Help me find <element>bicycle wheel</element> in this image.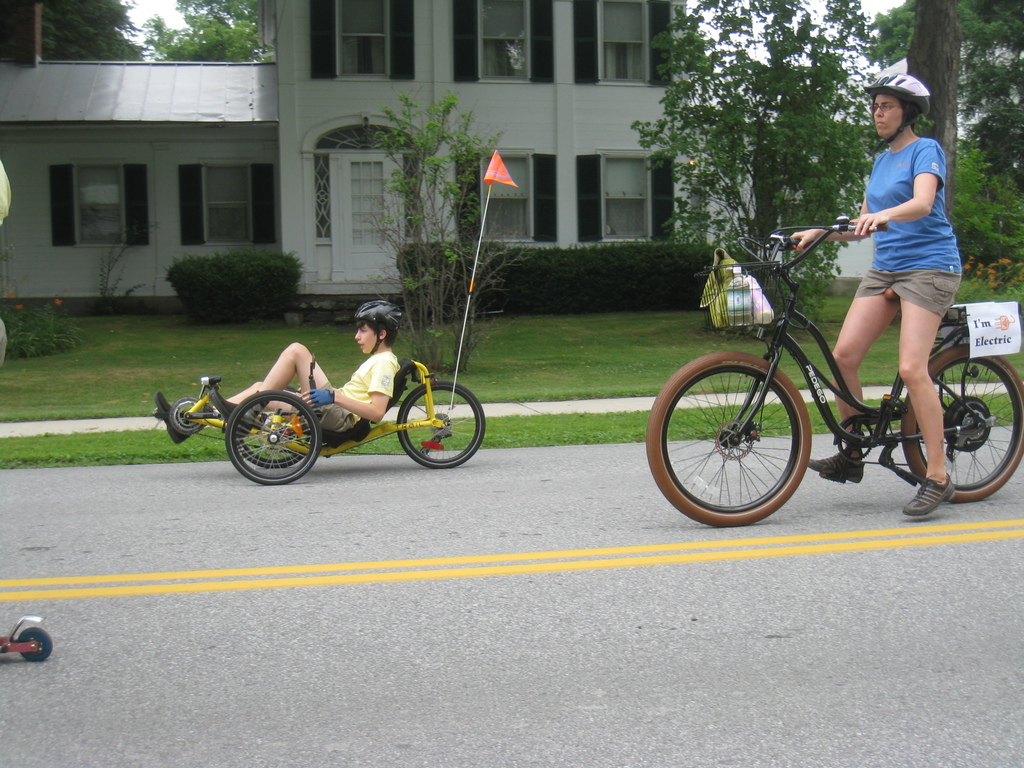
Found it: box(642, 348, 812, 527).
